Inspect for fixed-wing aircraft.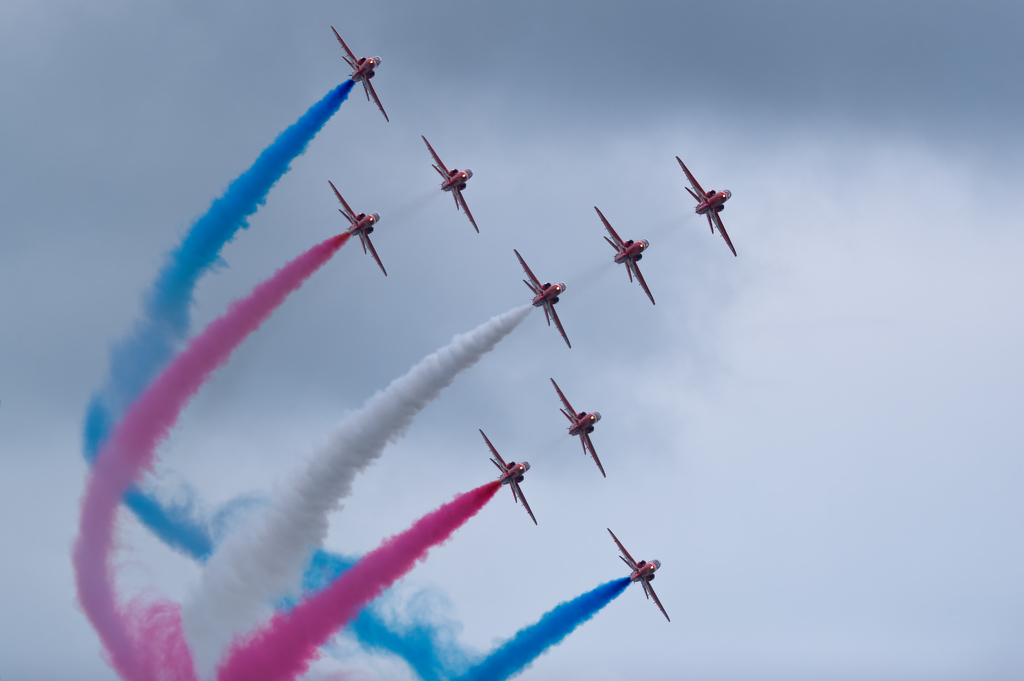
Inspection: 679, 150, 748, 262.
